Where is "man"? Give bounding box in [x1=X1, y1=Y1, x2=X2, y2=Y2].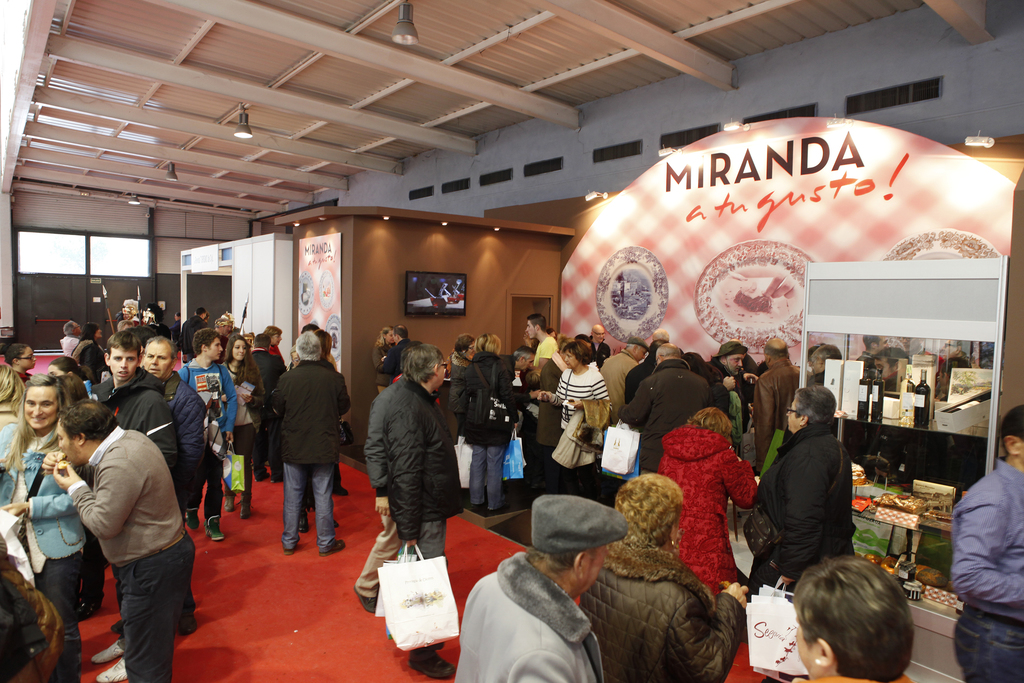
[x1=177, y1=328, x2=239, y2=542].
